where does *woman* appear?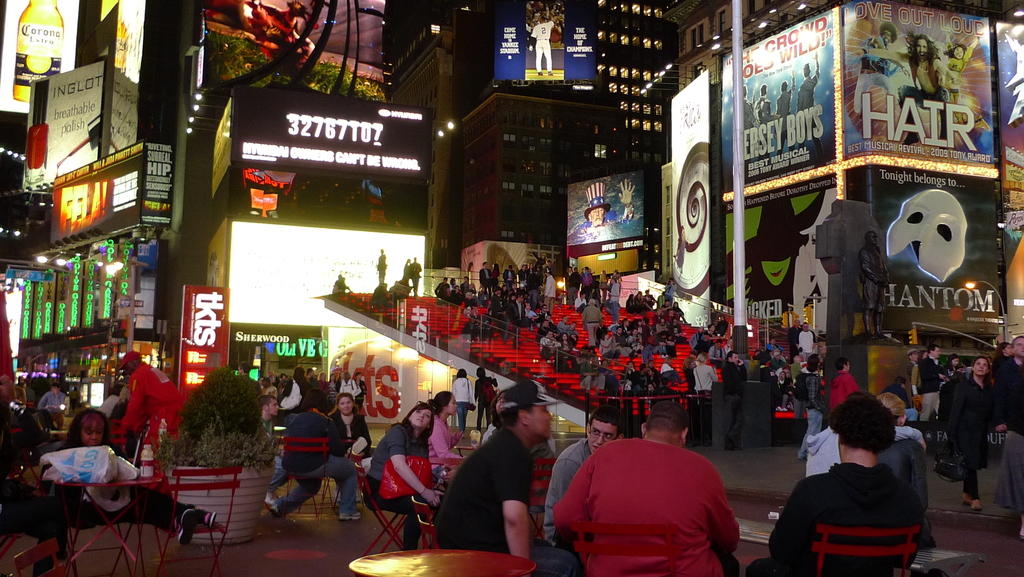
Appears at locate(317, 370, 329, 397).
